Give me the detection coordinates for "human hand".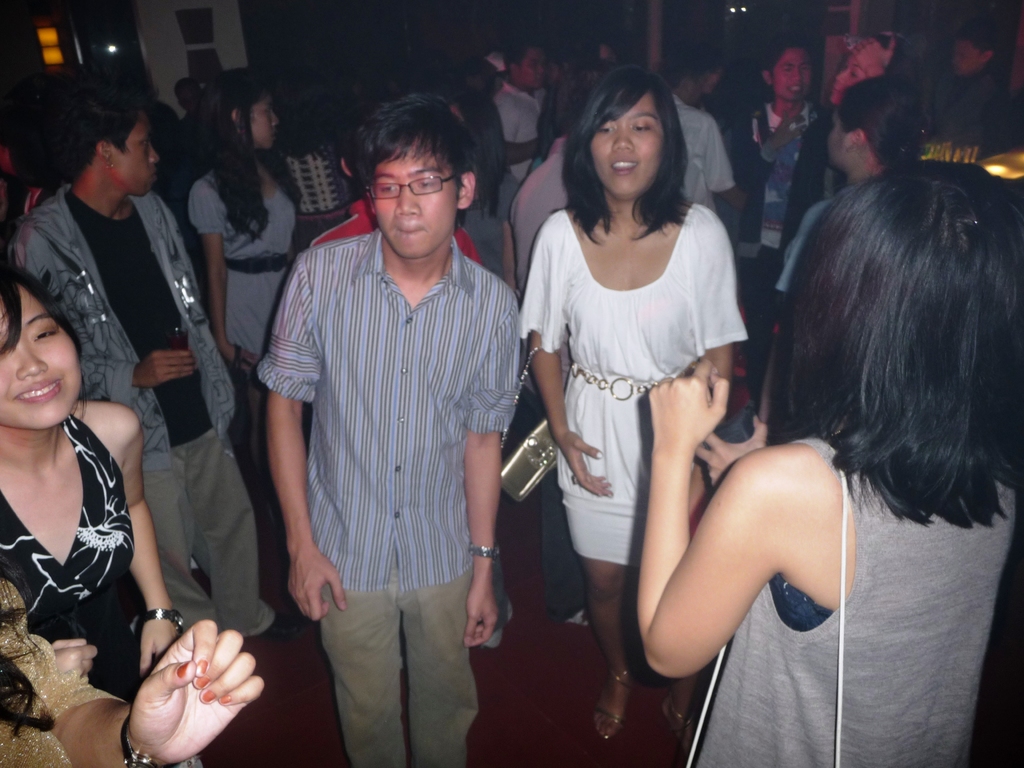
{"left": 285, "top": 550, "right": 348, "bottom": 625}.
